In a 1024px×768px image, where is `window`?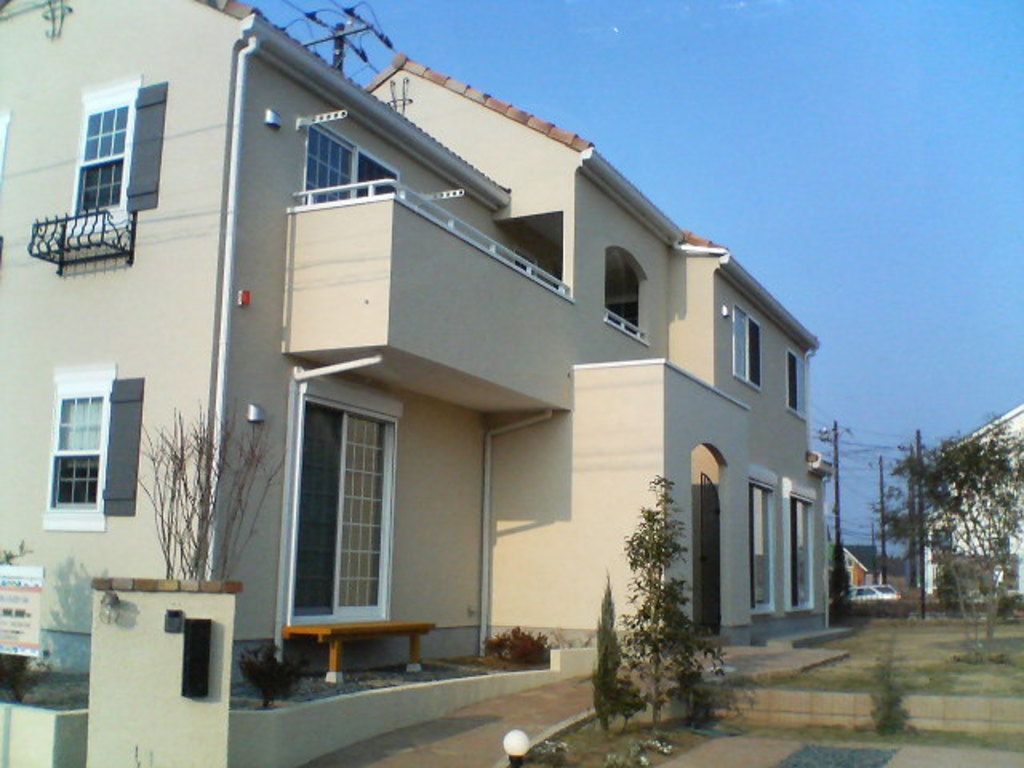
bbox(790, 486, 816, 611).
